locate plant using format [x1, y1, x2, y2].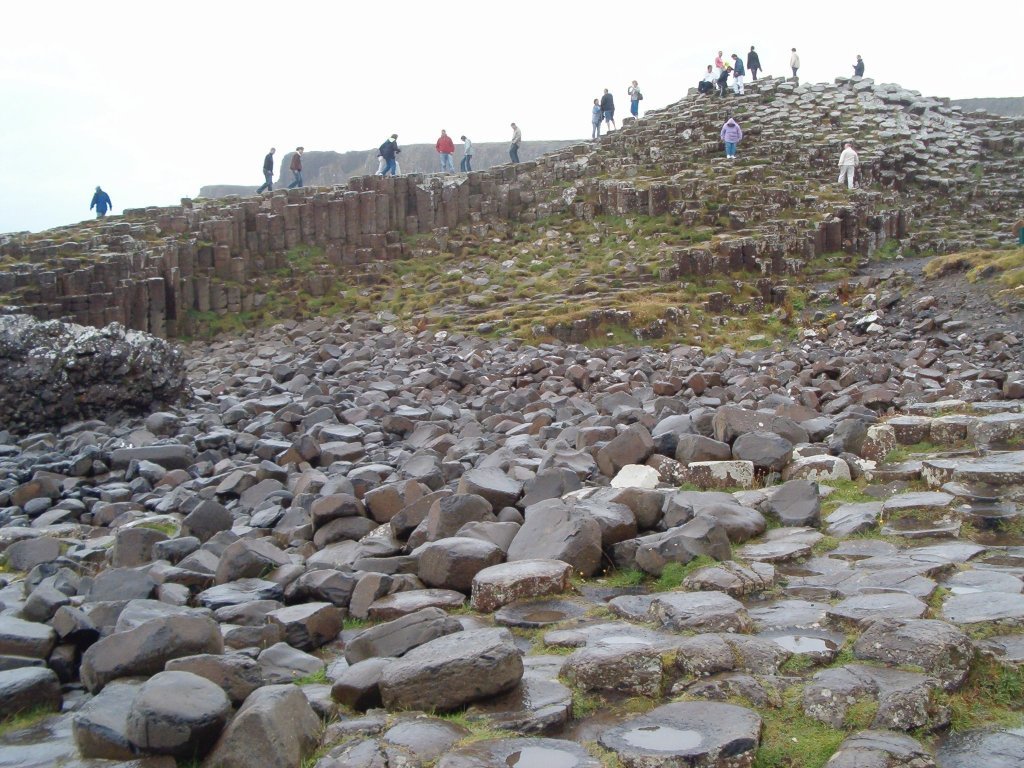
[1003, 512, 1023, 546].
